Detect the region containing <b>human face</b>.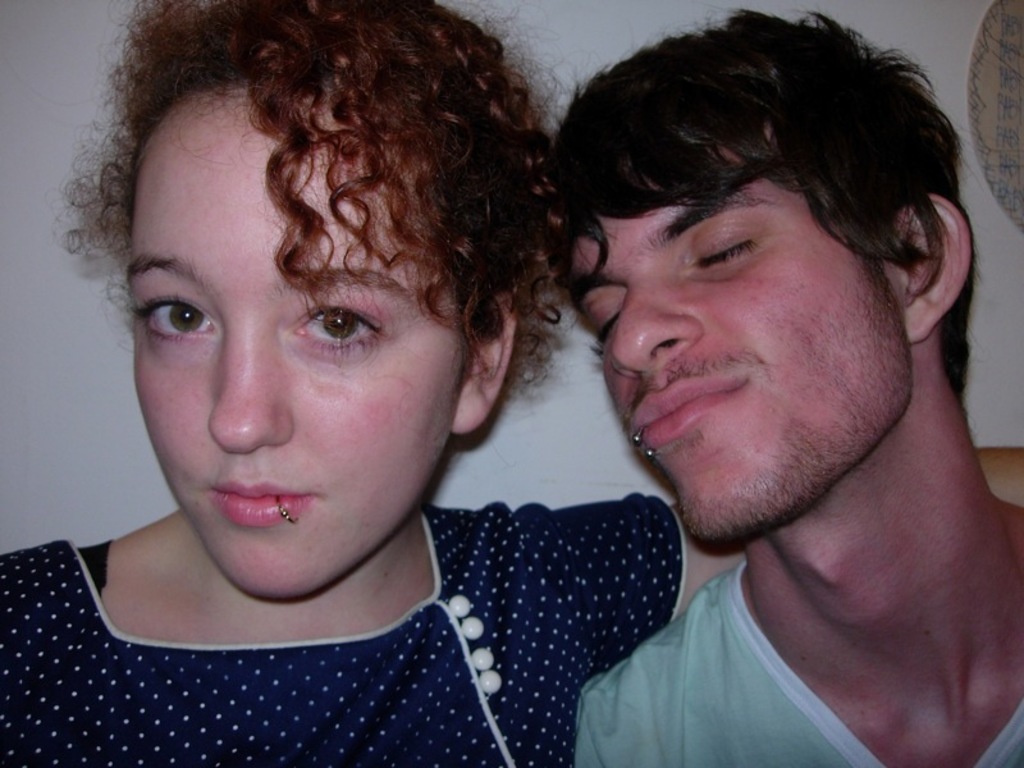
bbox(552, 155, 914, 568).
